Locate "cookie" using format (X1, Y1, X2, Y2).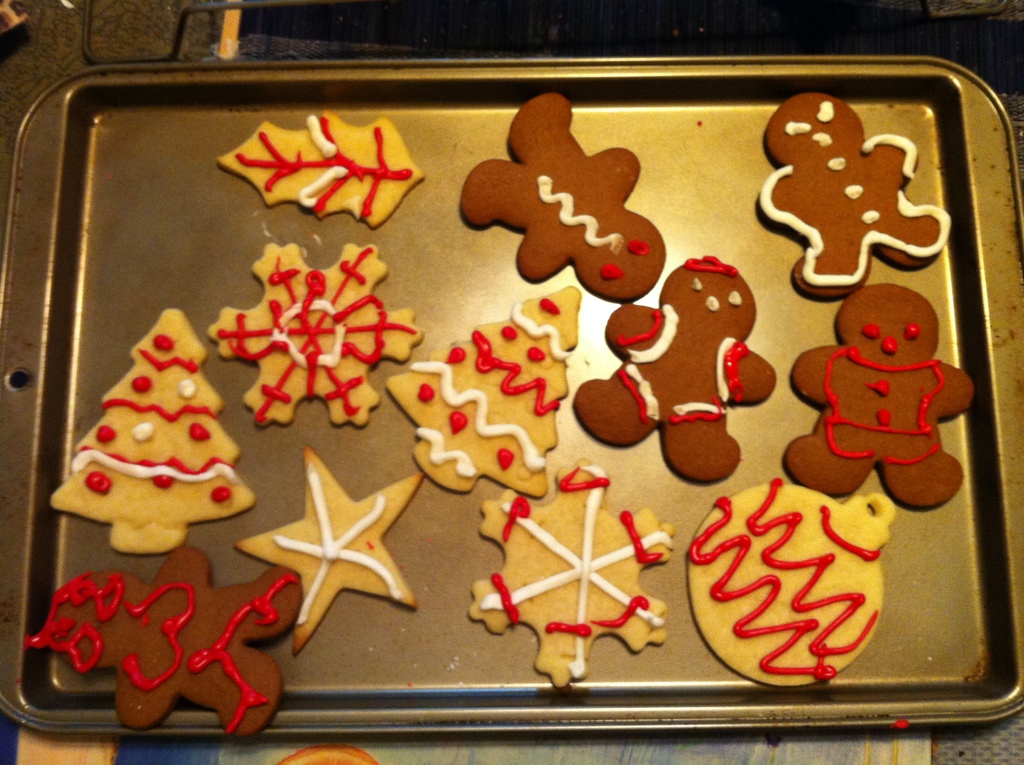
(757, 86, 954, 298).
